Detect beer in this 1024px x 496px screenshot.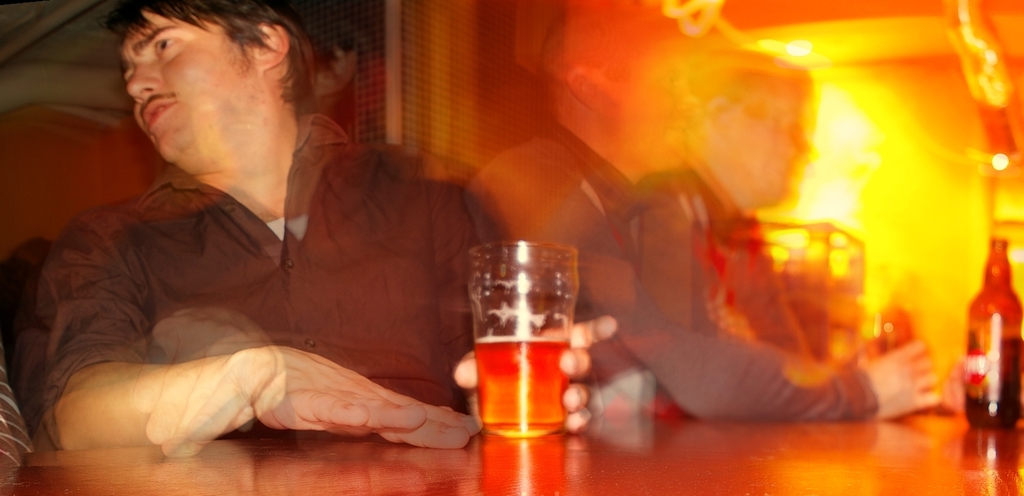
Detection: (x1=957, y1=229, x2=1023, y2=438).
